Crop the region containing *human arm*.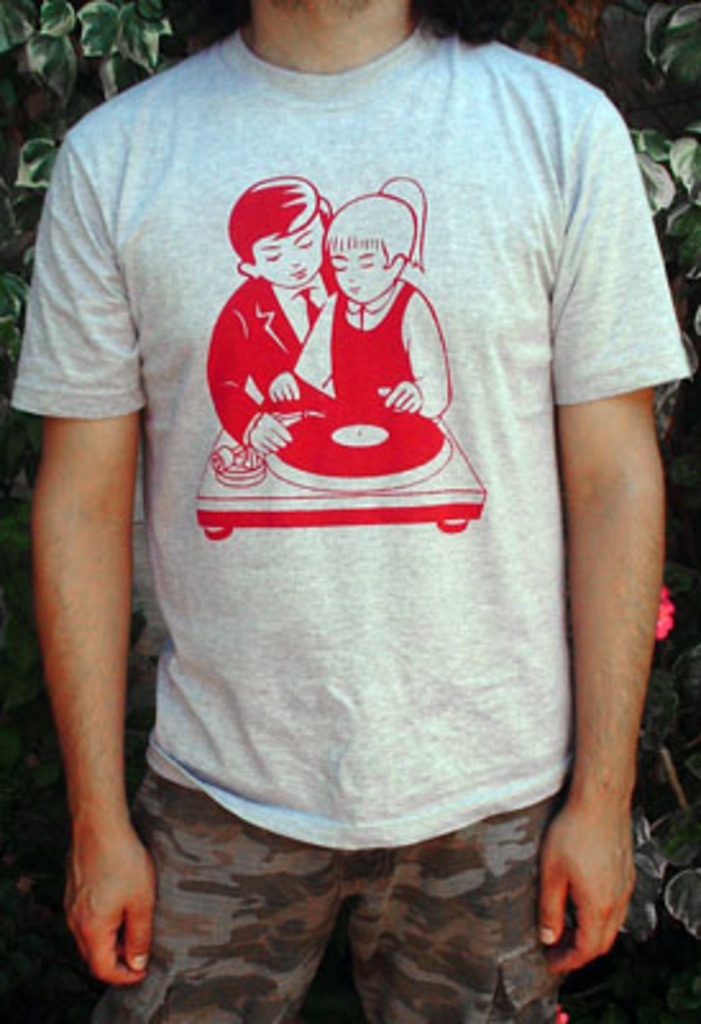
Crop region: left=200, top=305, right=294, bottom=453.
